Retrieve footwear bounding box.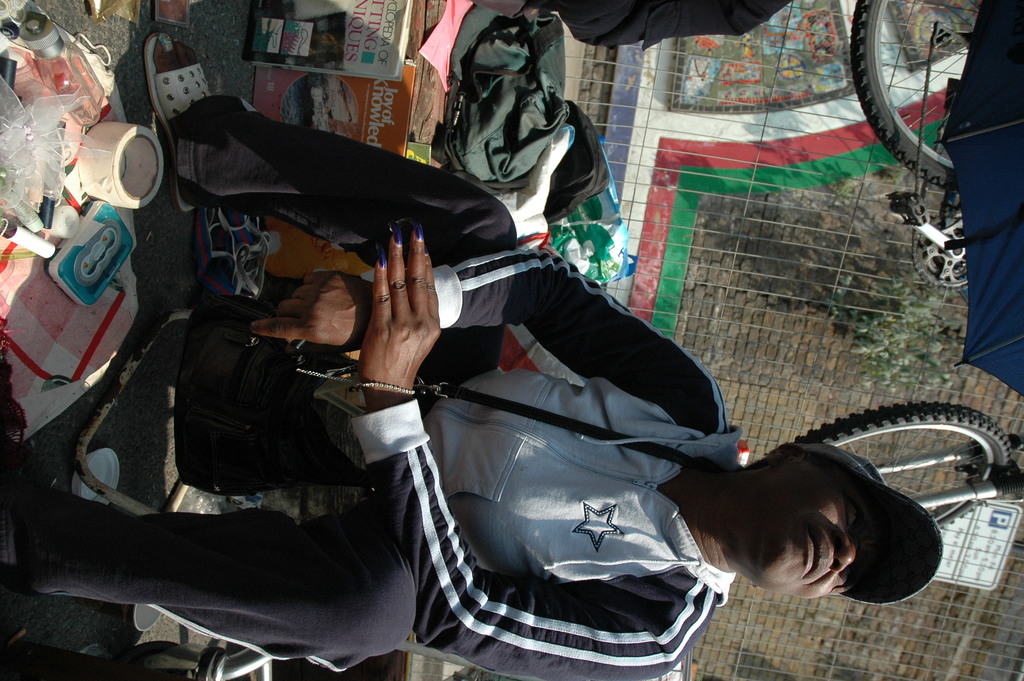
Bounding box: 141:30:220:215.
